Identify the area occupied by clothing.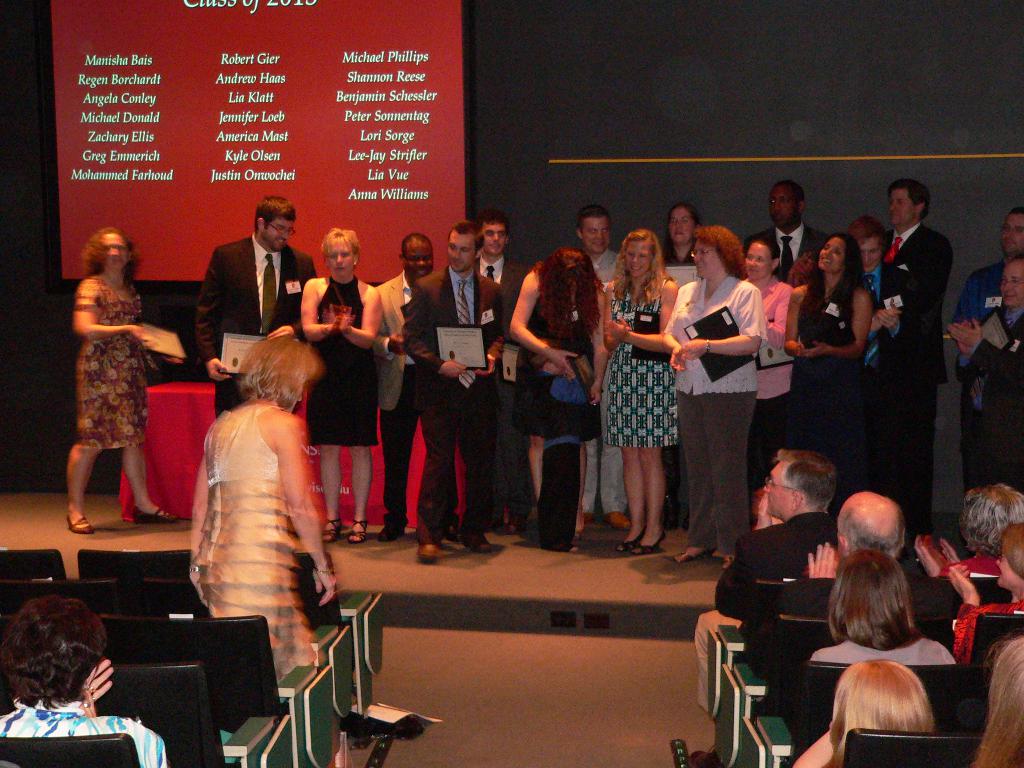
Area: 307:275:380:445.
